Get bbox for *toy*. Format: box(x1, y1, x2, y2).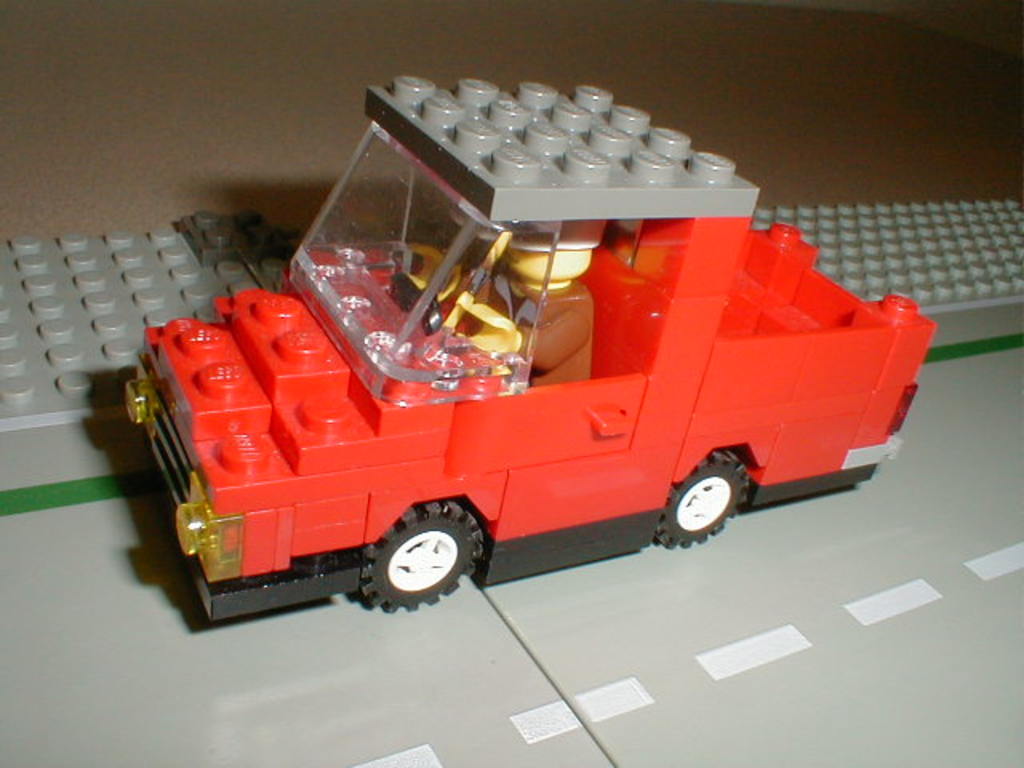
box(0, 218, 262, 520).
